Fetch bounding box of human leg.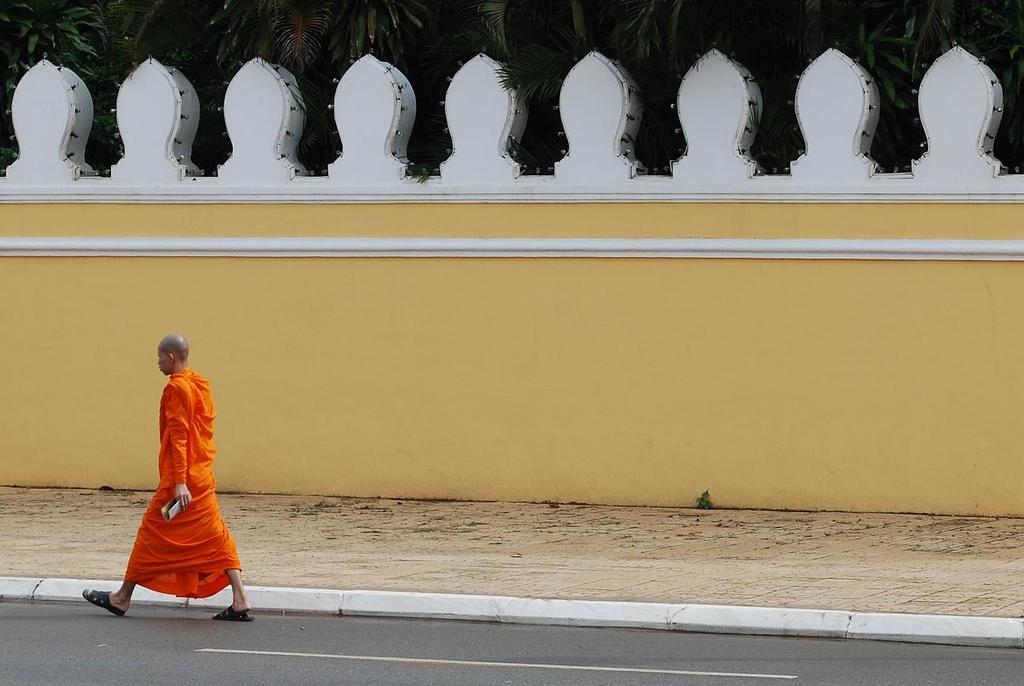
Bbox: box(212, 572, 252, 622).
